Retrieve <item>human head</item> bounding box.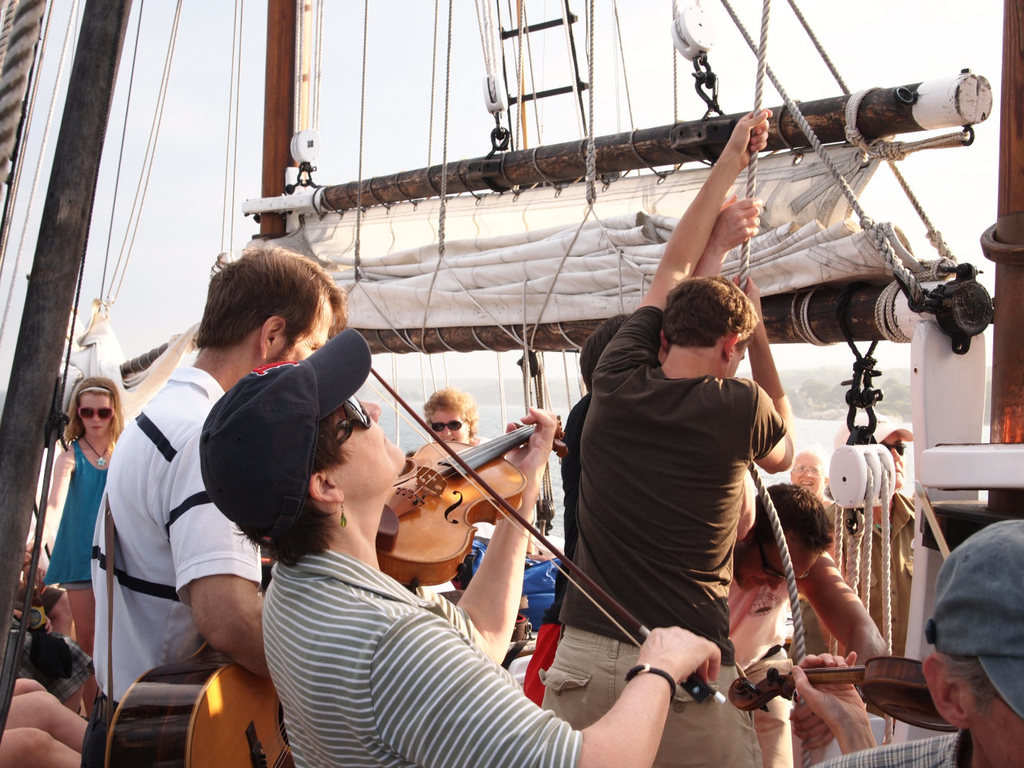
Bounding box: x1=732 y1=480 x2=836 y2=593.
